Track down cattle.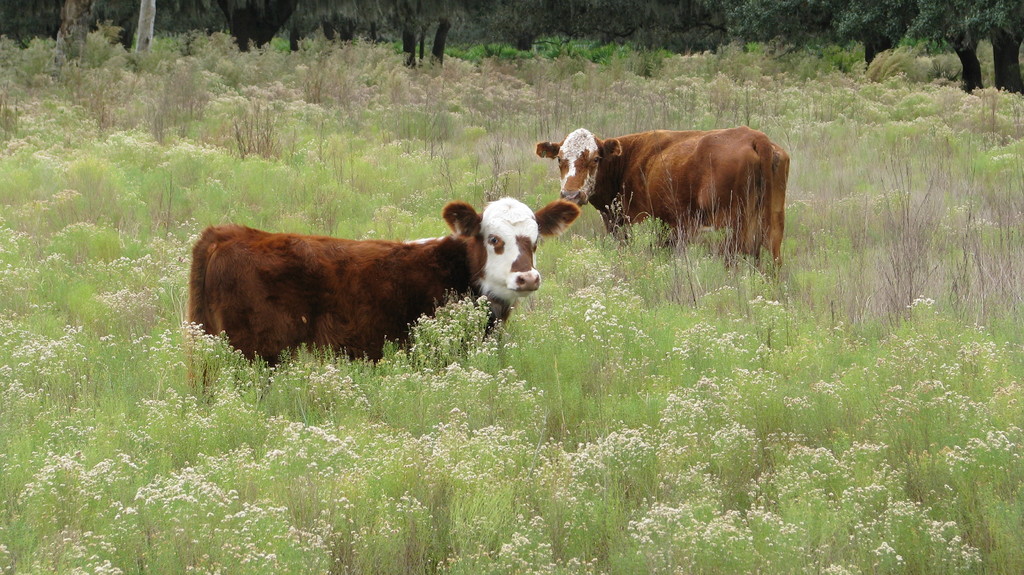
Tracked to (x1=534, y1=120, x2=792, y2=277).
